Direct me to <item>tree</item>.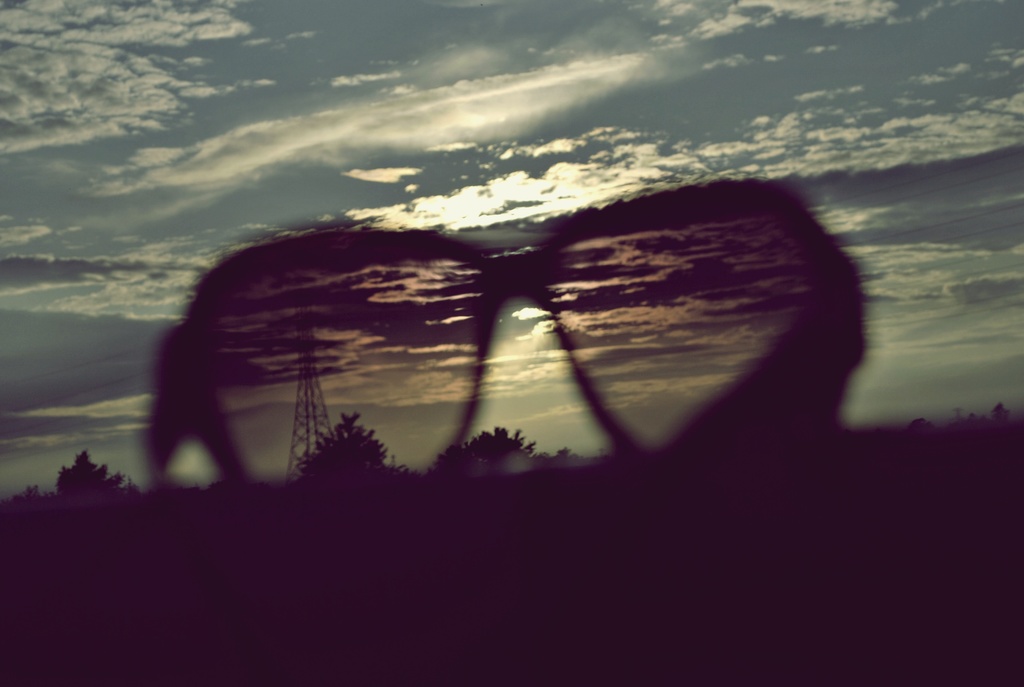
Direction: <box>908,416,934,438</box>.
